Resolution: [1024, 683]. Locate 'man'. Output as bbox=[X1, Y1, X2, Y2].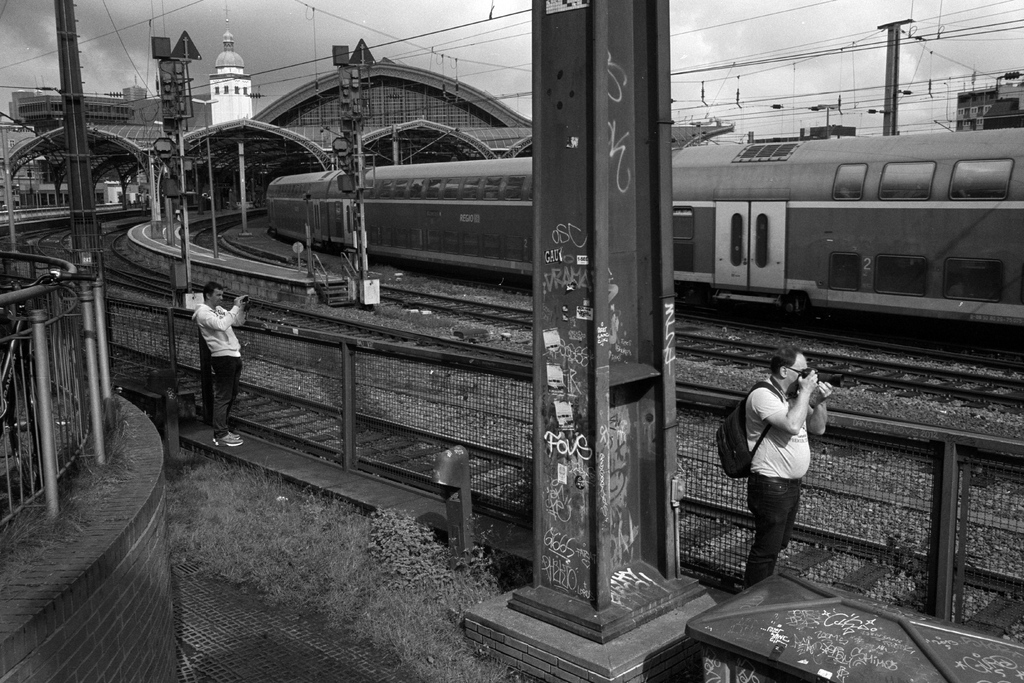
bbox=[732, 349, 839, 586].
